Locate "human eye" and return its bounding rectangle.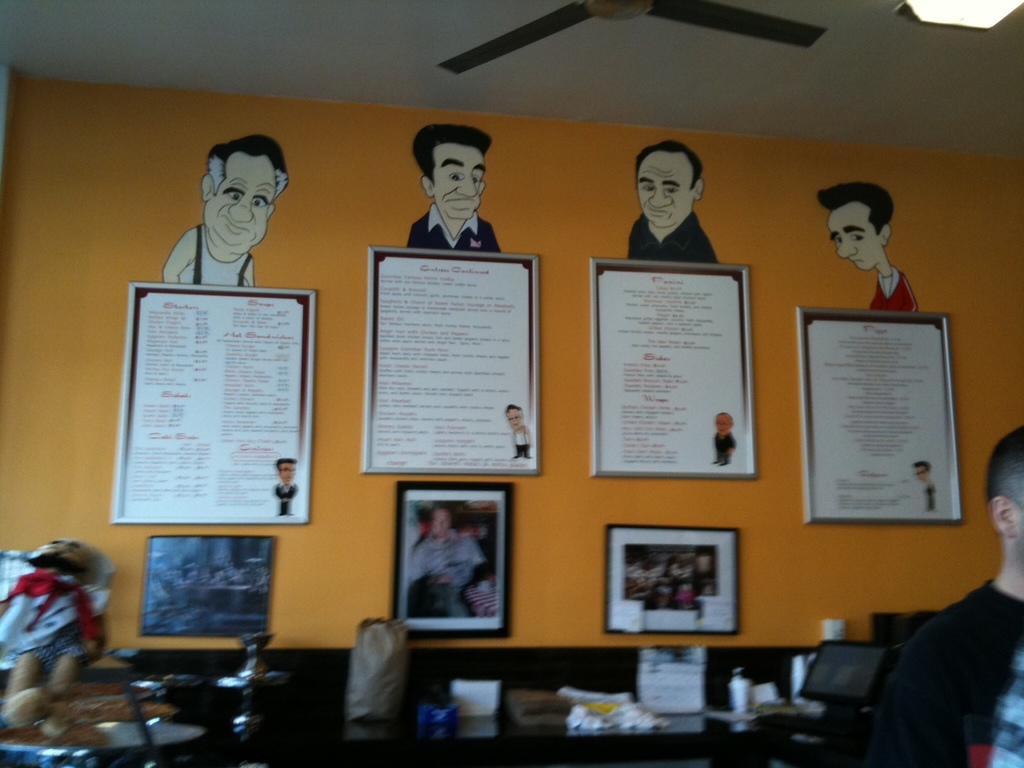
bbox(638, 183, 653, 194).
